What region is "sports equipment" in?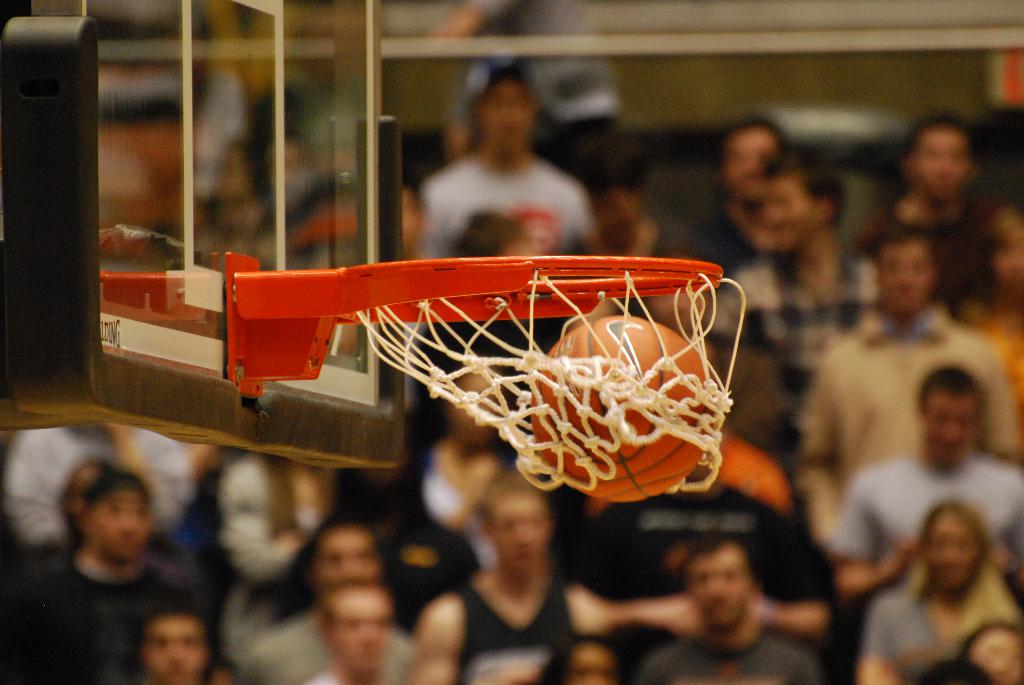
x1=531 y1=317 x2=703 y2=497.
